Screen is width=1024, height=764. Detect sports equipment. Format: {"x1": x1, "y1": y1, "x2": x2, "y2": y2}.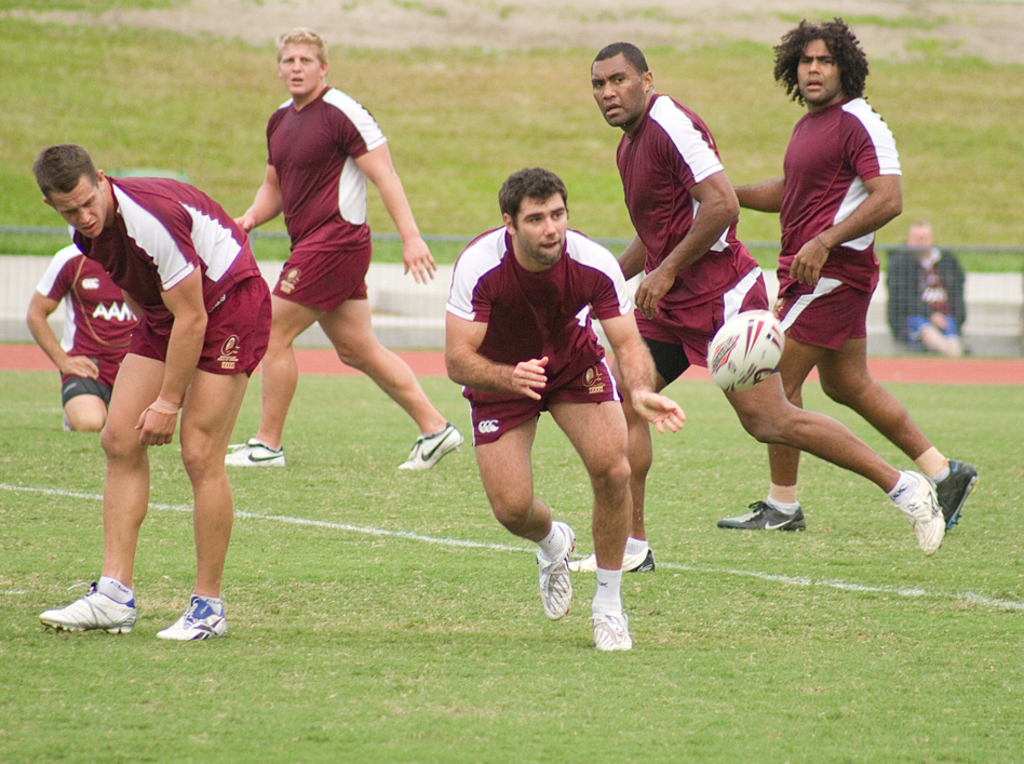
{"x1": 702, "y1": 310, "x2": 784, "y2": 396}.
